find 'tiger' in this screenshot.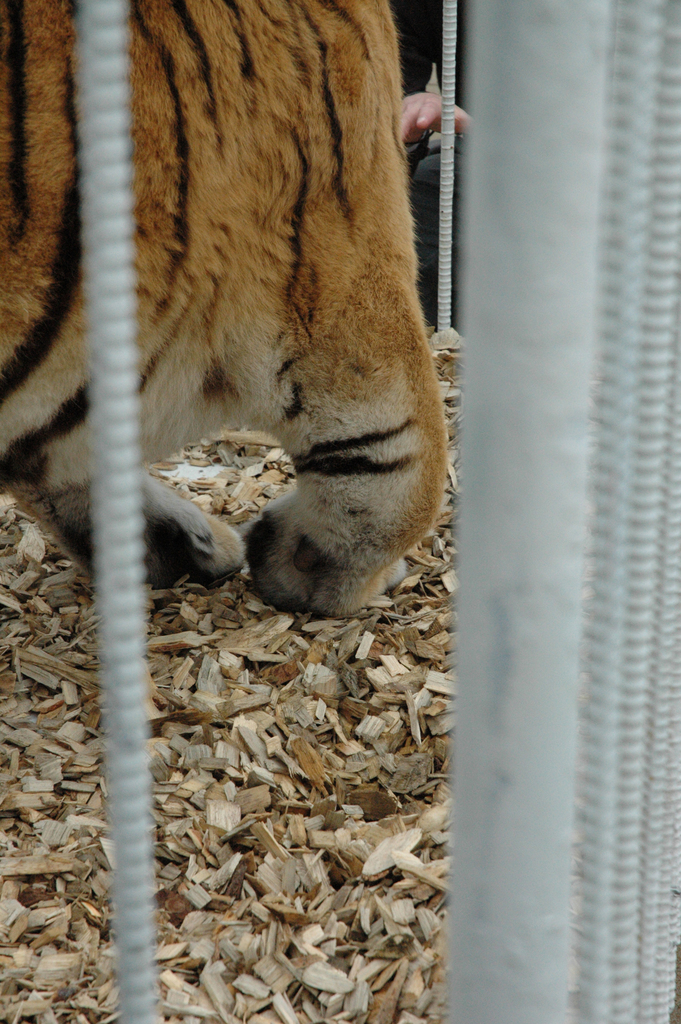
The bounding box for 'tiger' is bbox=[0, 0, 448, 621].
